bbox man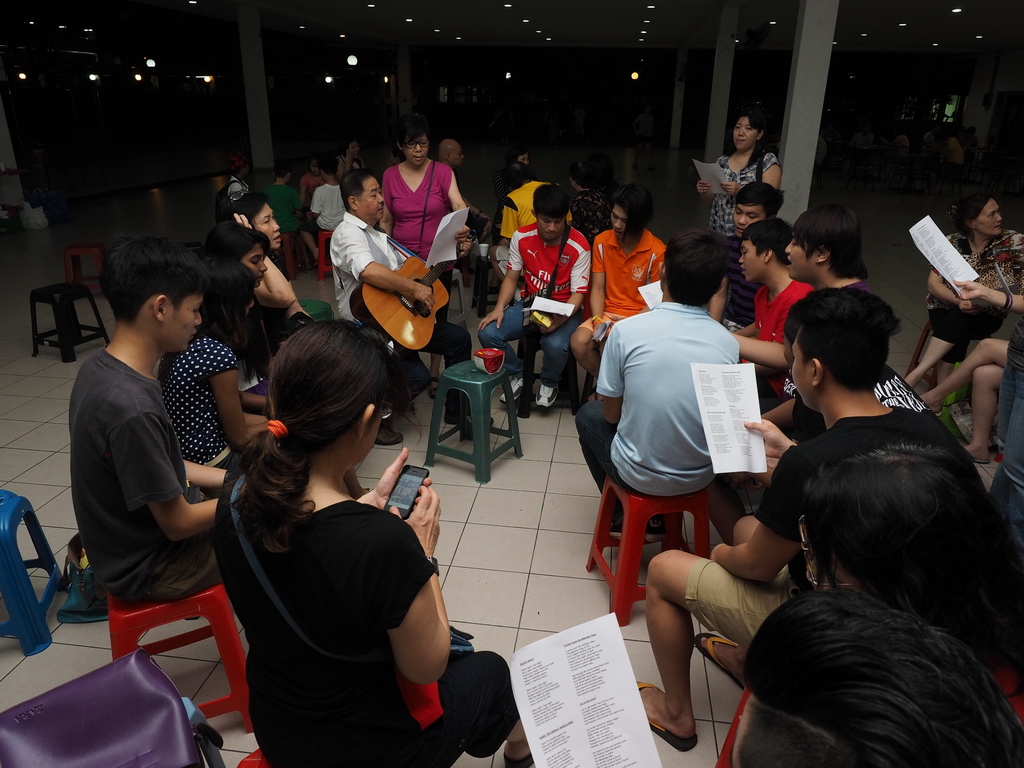
BBox(486, 156, 541, 269)
